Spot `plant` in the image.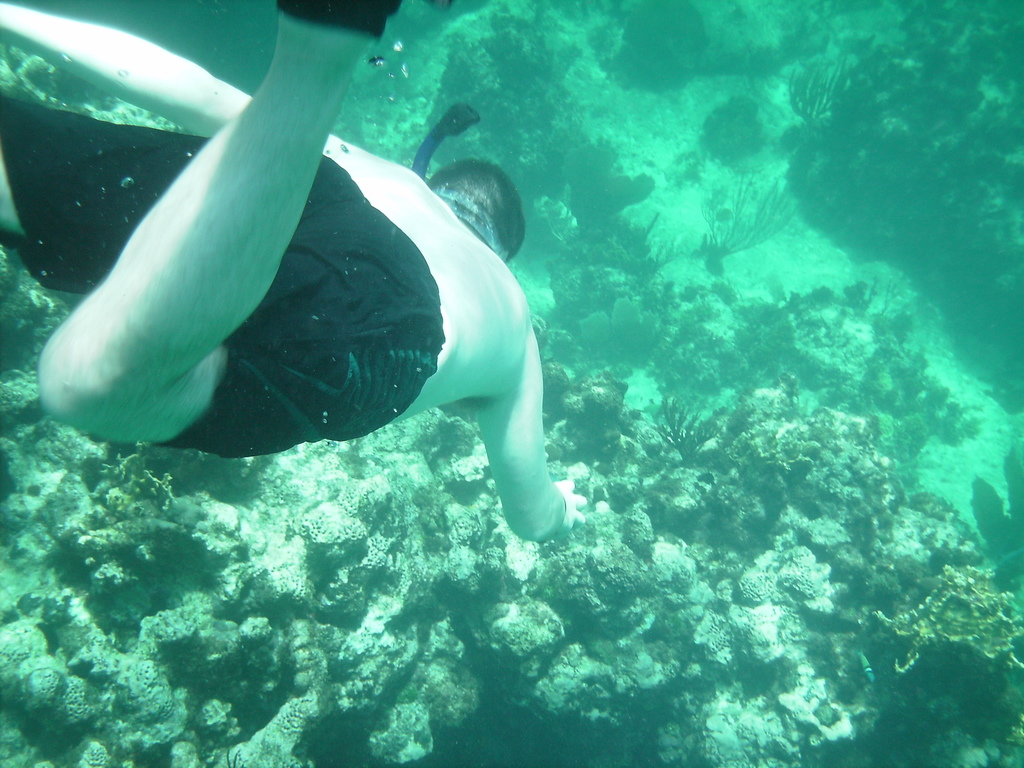
`plant` found at rect(646, 380, 740, 451).
